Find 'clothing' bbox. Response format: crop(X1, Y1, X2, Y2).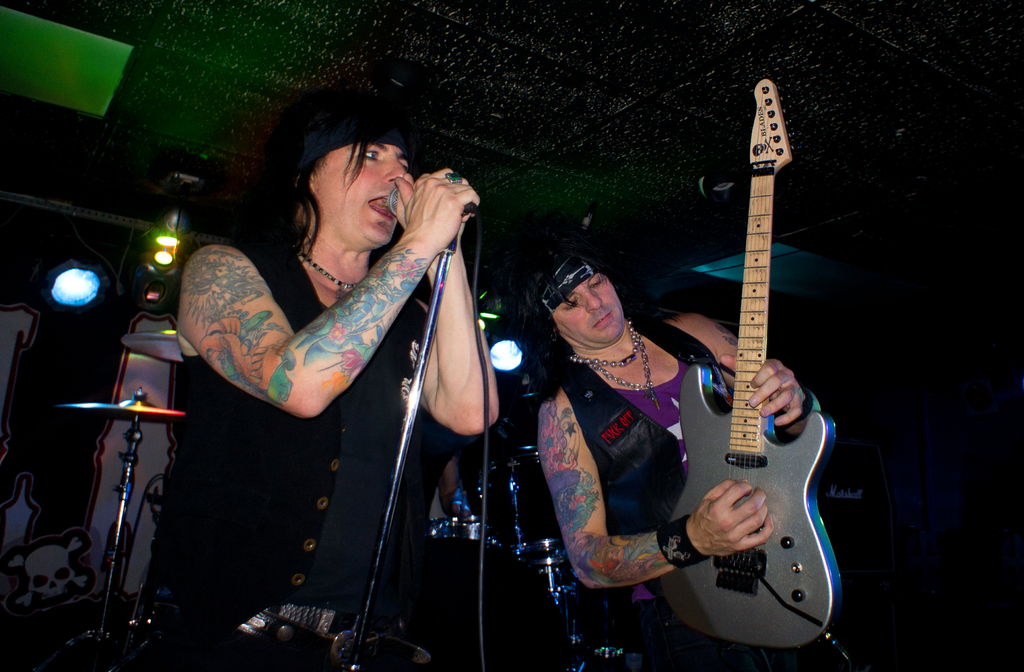
crop(141, 229, 426, 671).
